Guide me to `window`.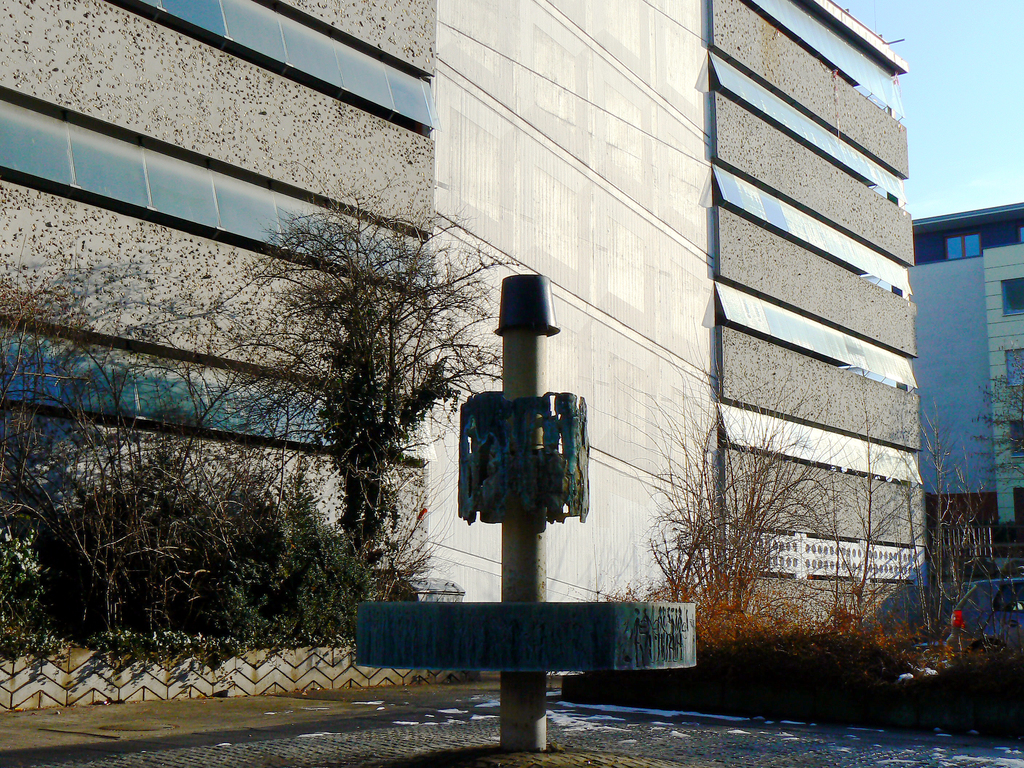
Guidance: x1=1003, y1=273, x2=1021, y2=319.
